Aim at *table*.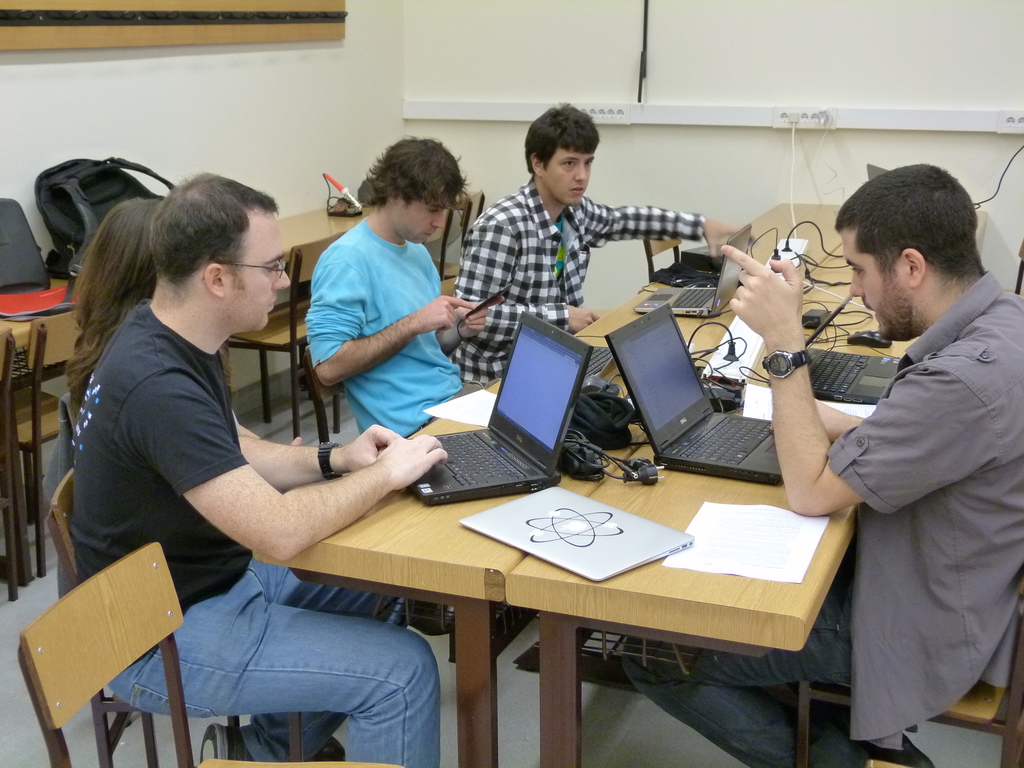
Aimed at 506:210:991:767.
